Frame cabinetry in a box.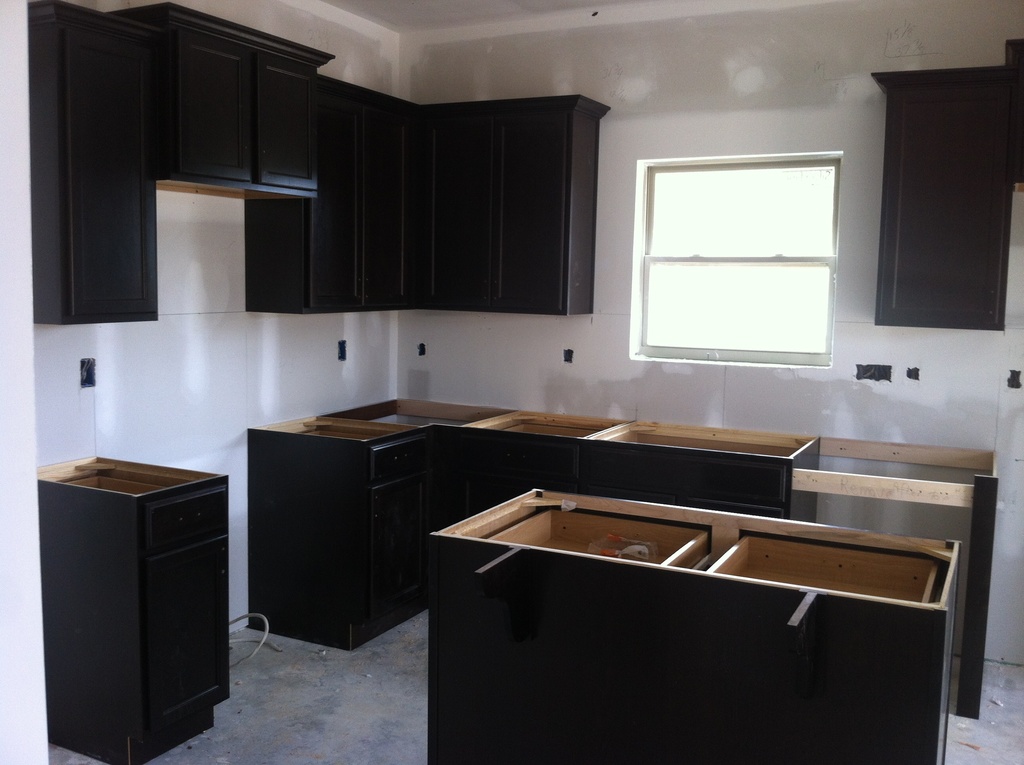
bbox=[38, 443, 232, 764].
